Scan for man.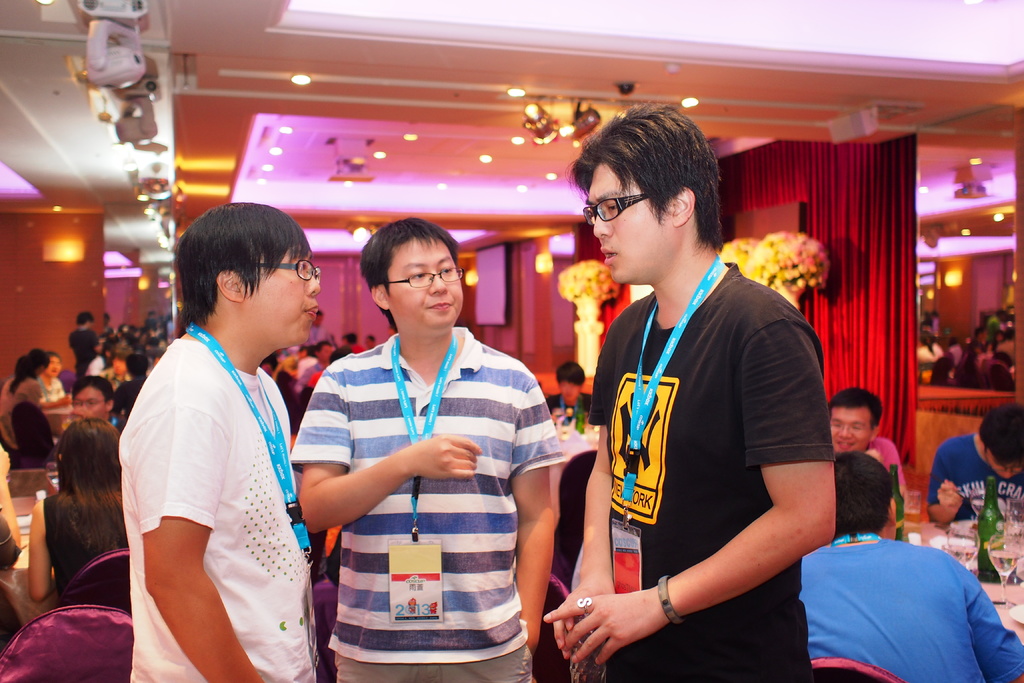
Scan result: Rect(287, 202, 559, 682).
